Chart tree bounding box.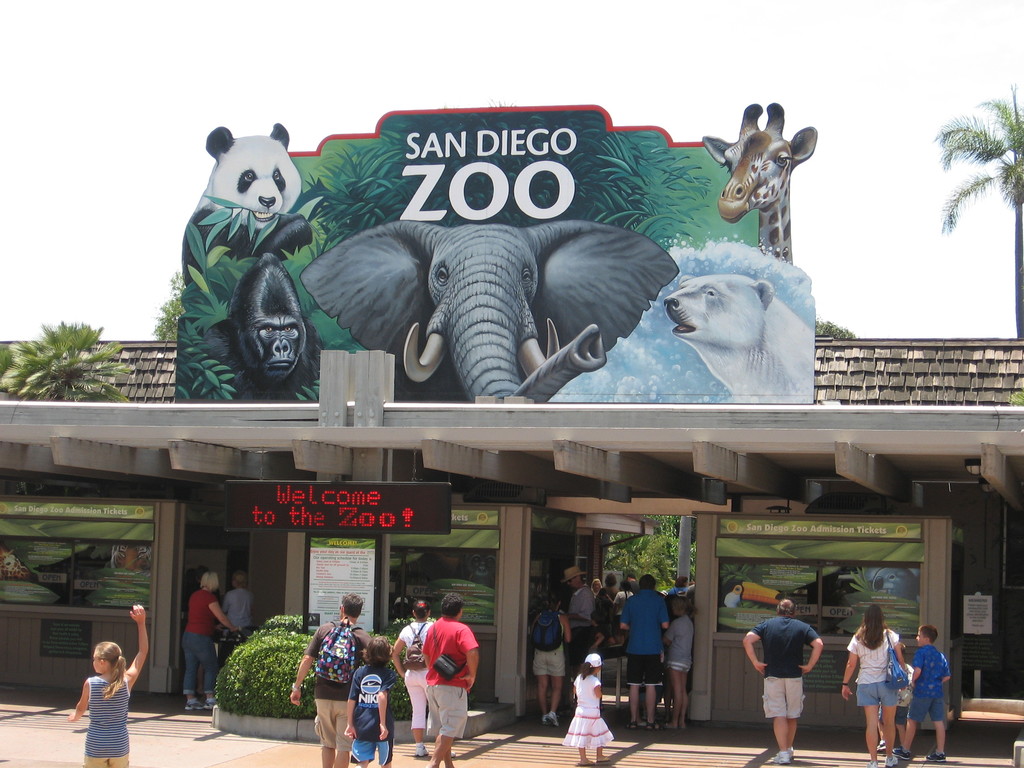
Charted: (150,270,179,352).
